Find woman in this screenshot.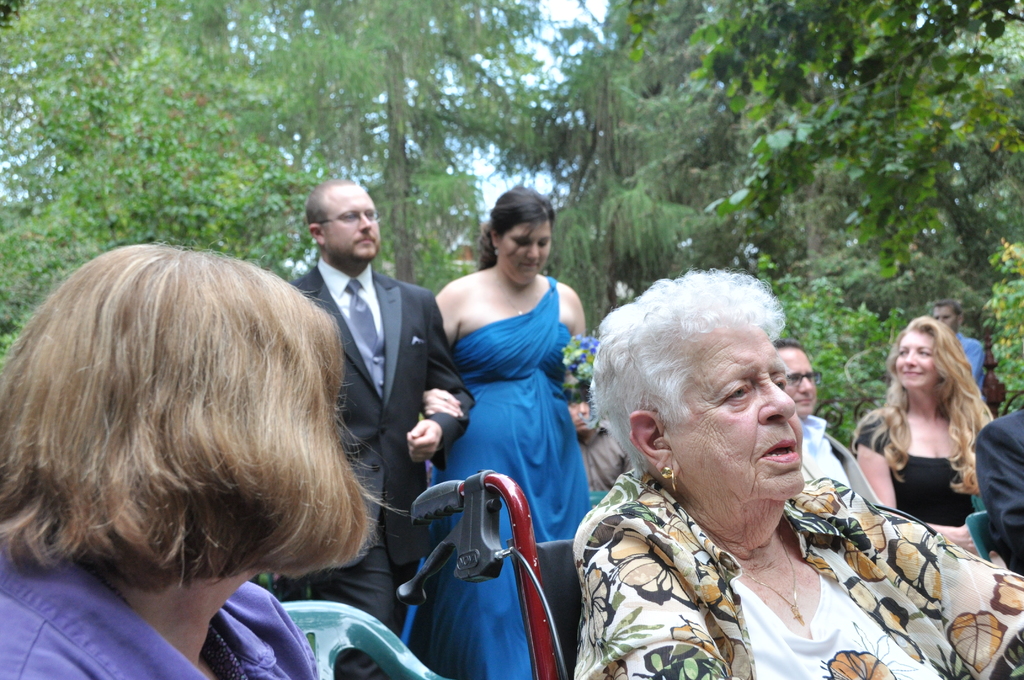
The bounding box for woman is bbox(572, 270, 1023, 679).
